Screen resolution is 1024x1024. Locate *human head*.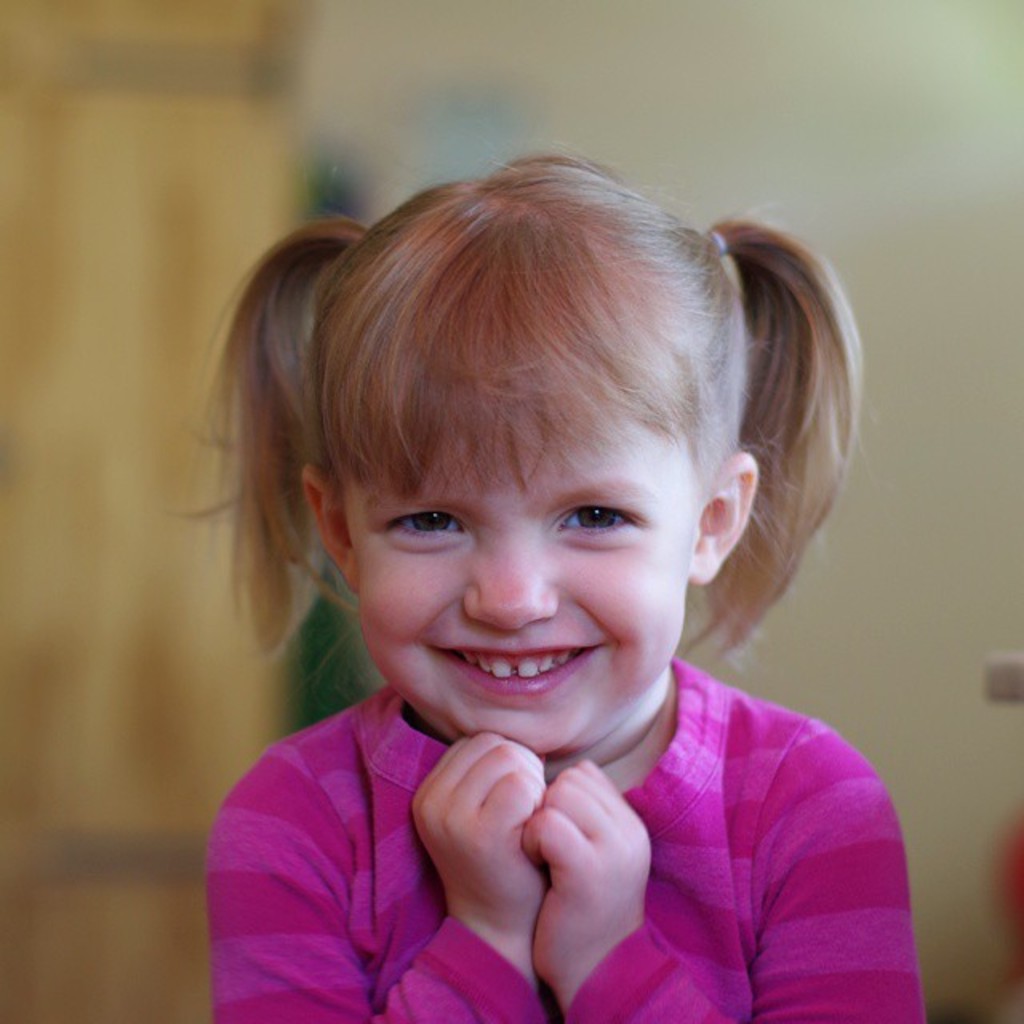
230, 179, 832, 744.
